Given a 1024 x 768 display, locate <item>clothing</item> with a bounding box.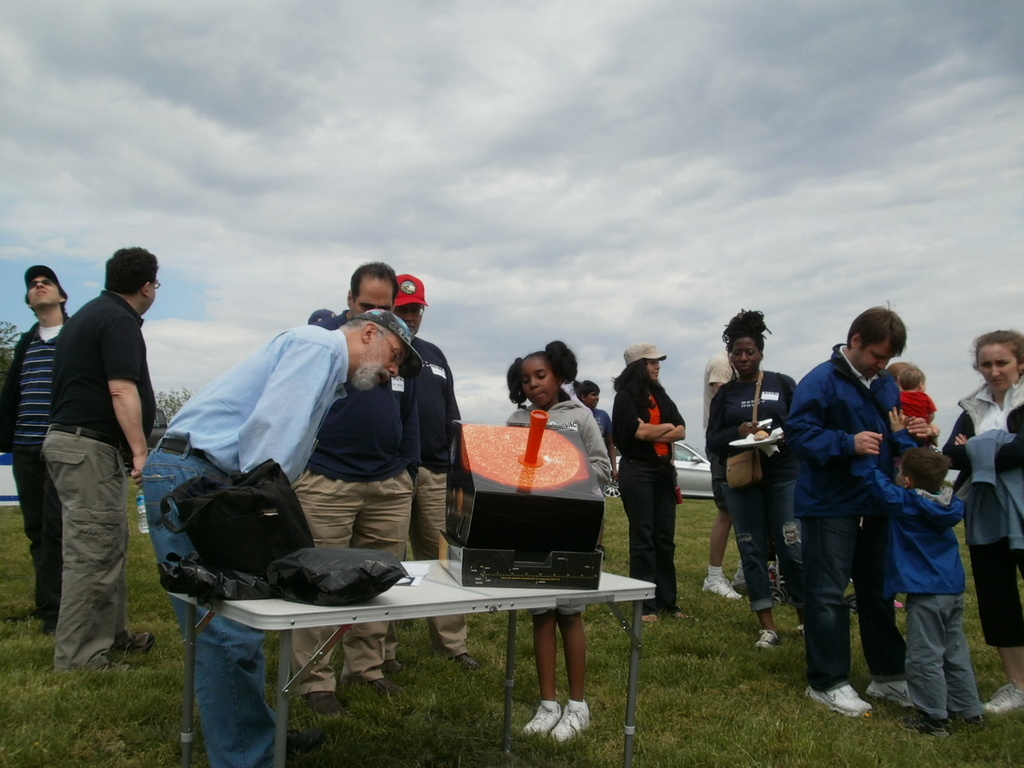
Located: locate(703, 365, 796, 610).
